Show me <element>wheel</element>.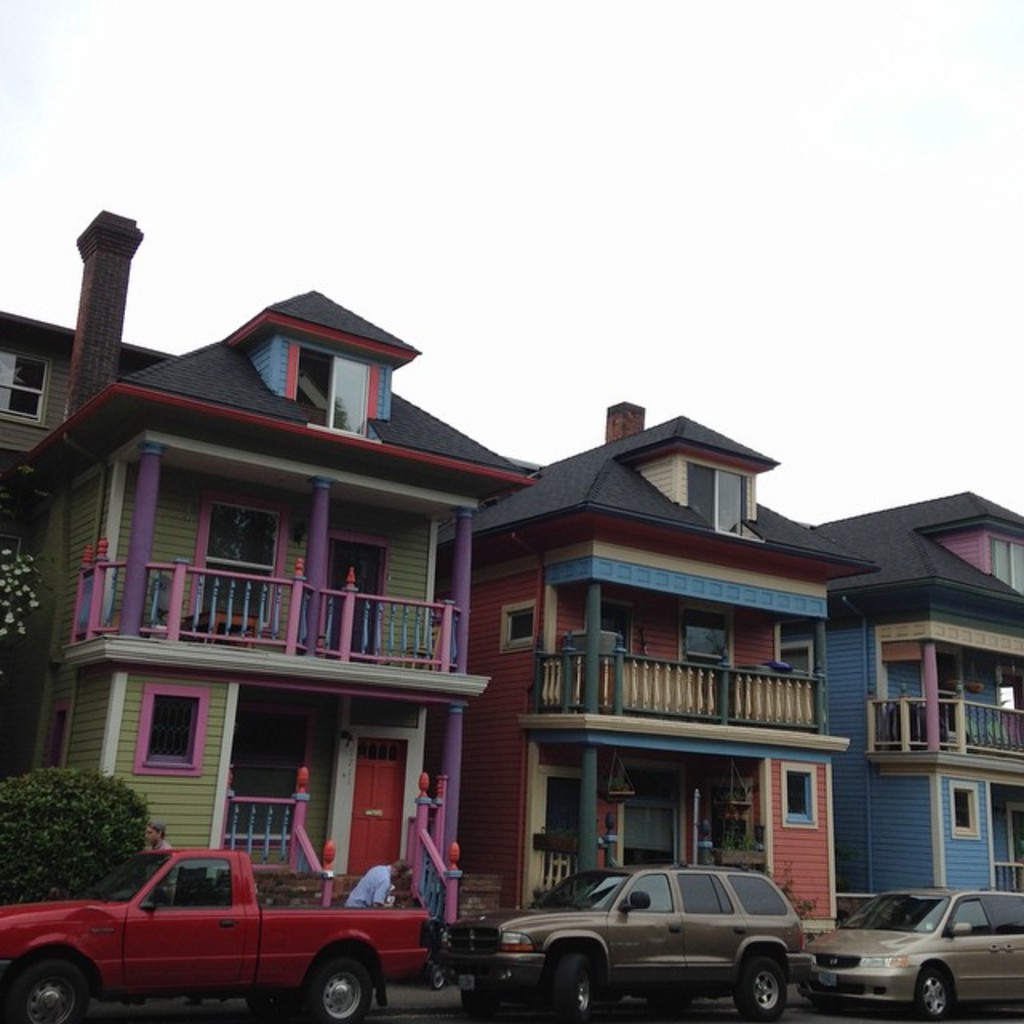
<element>wheel</element> is here: <box>0,954,96,1022</box>.
